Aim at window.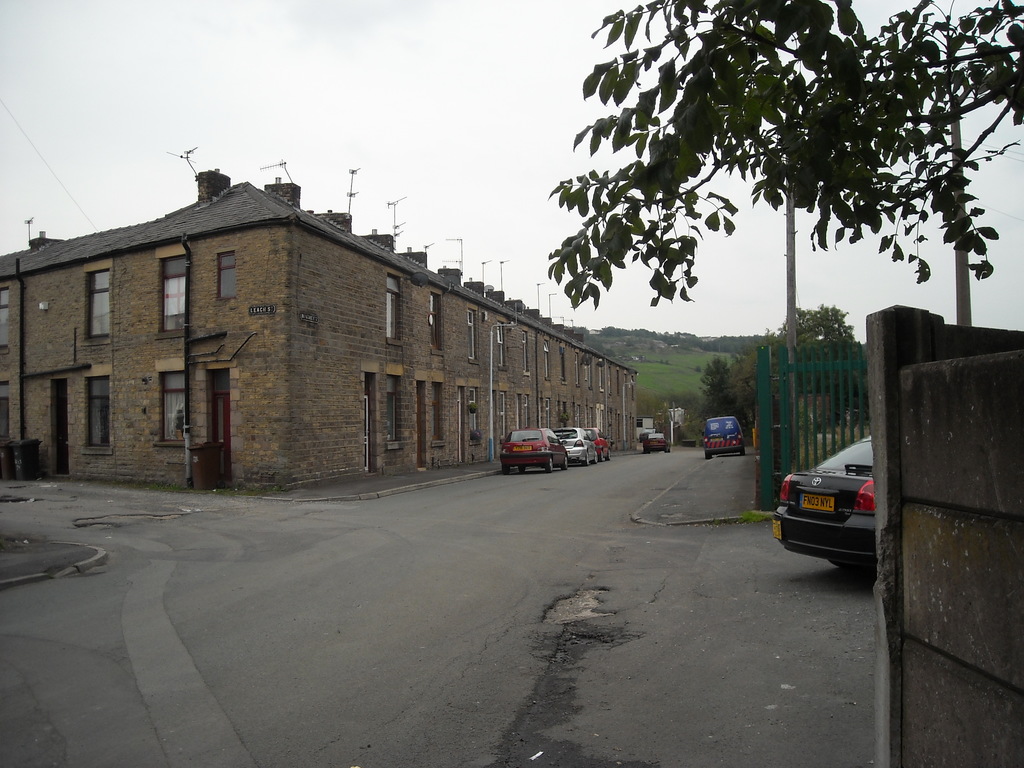
Aimed at rect(76, 378, 113, 454).
